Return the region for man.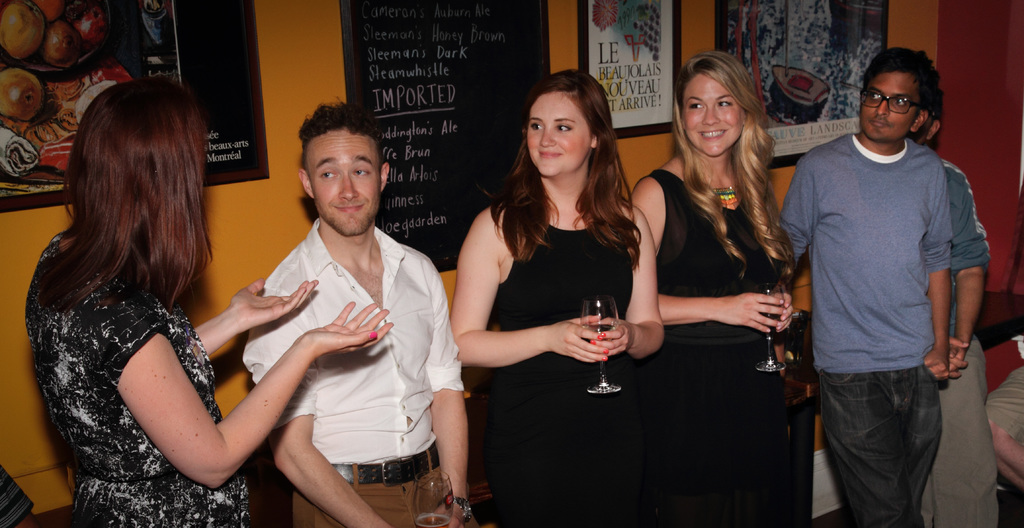
184 100 455 520.
